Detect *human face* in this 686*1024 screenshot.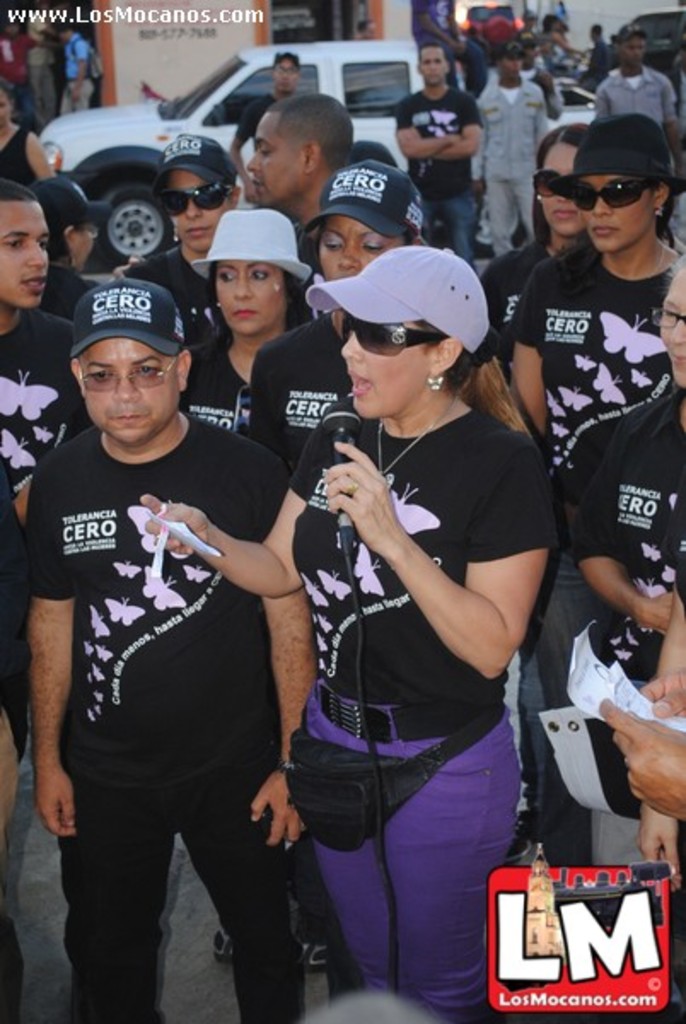
Detection: 218,261,282,328.
